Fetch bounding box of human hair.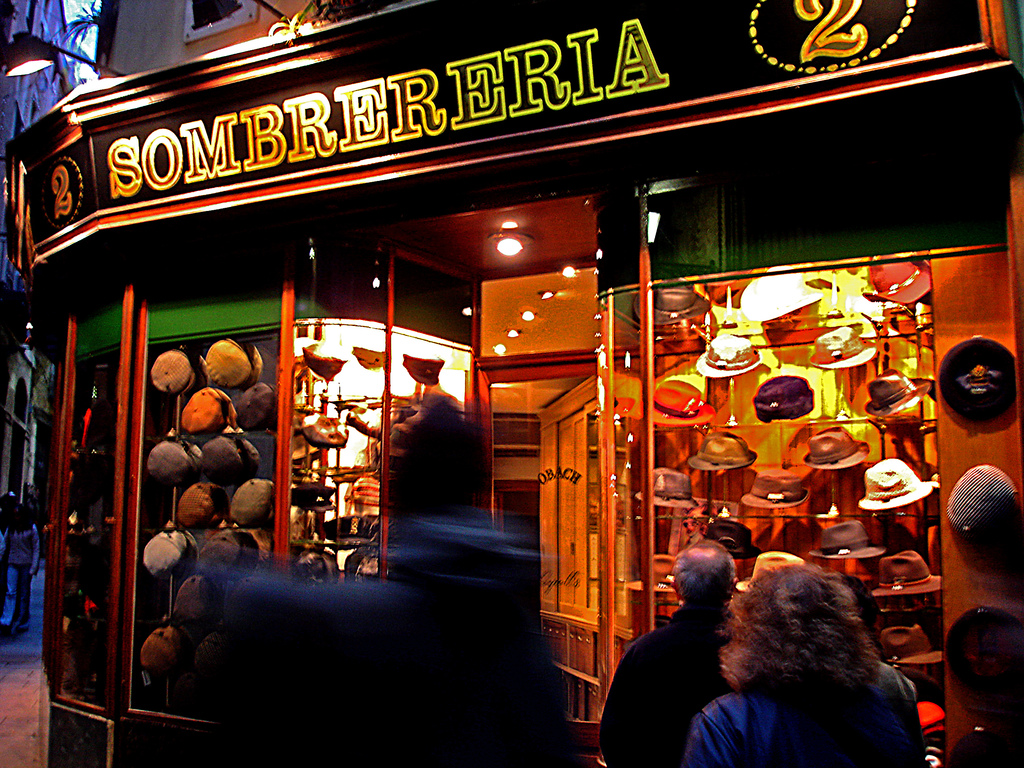
Bbox: locate(705, 582, 906, 746).
